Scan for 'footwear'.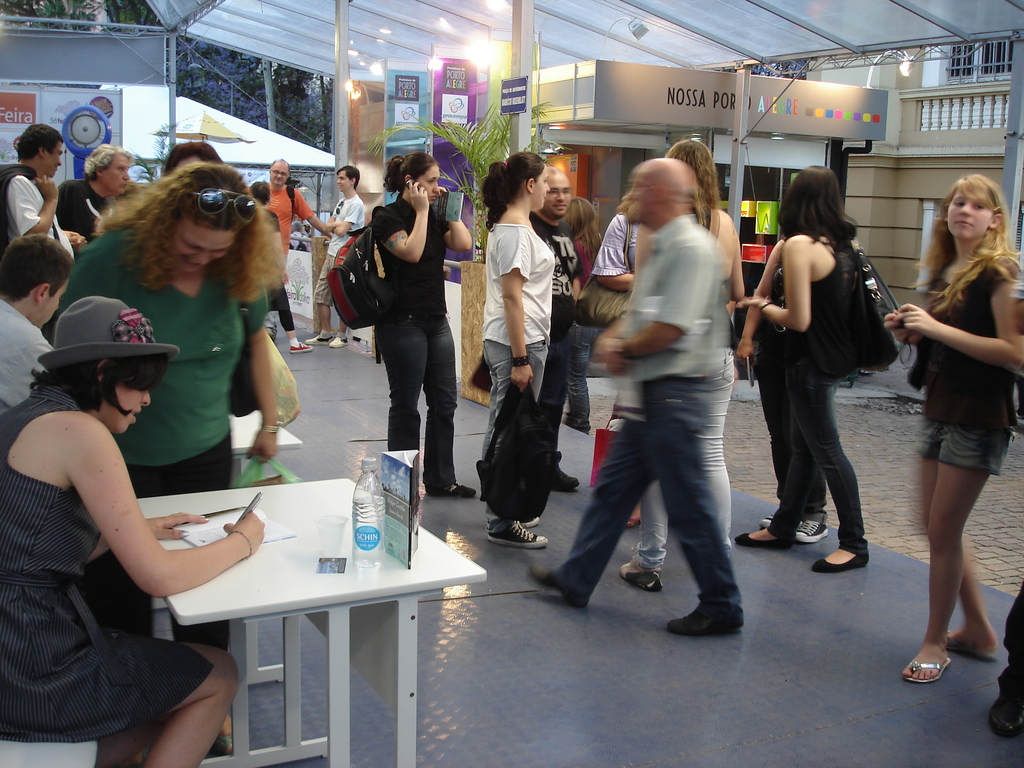
Scan result: pyautogui.locateOnScreen(427, 478, 477, 497).
